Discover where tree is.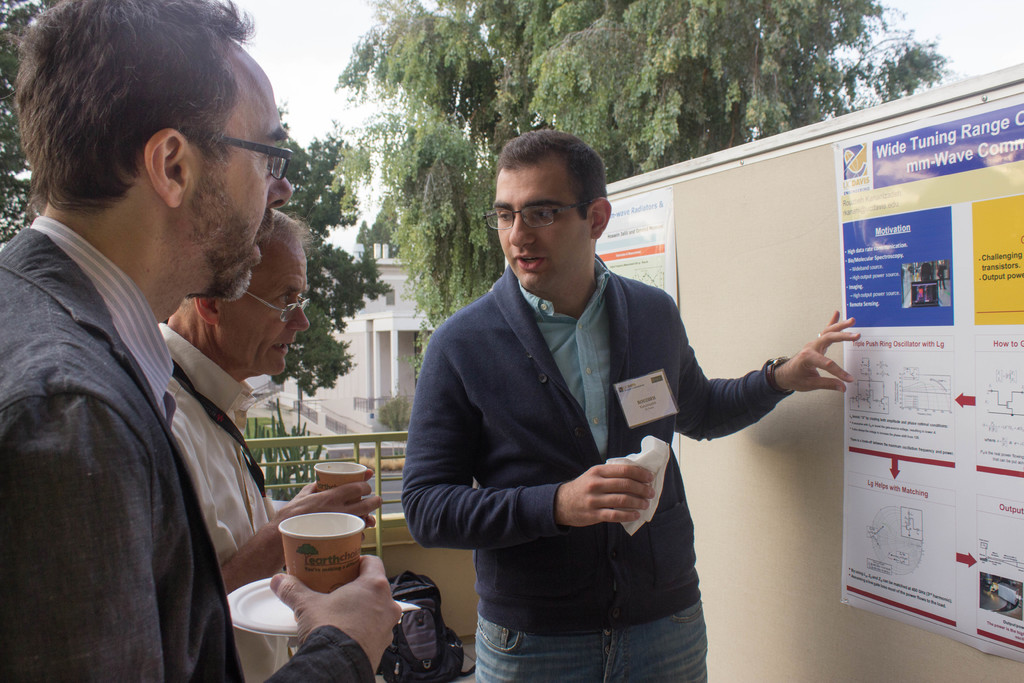
Discovered at detection(259, 124, 388, 444).
